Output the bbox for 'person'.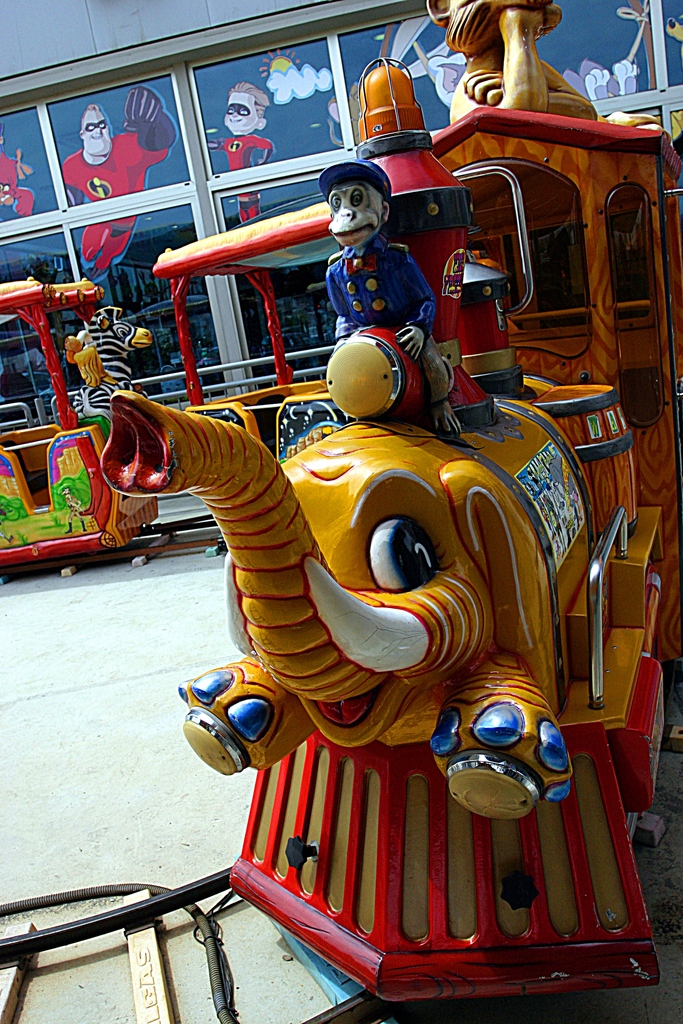
57, 104, 176, 266.
